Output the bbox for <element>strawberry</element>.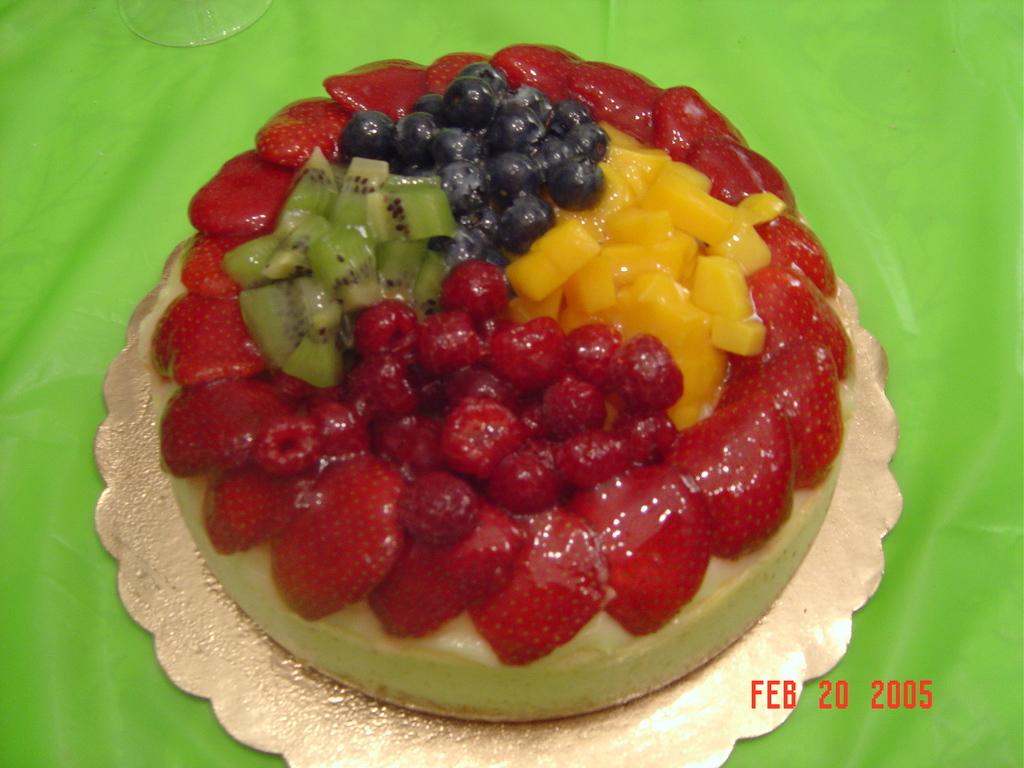
region(654, 80, 740, 158).
